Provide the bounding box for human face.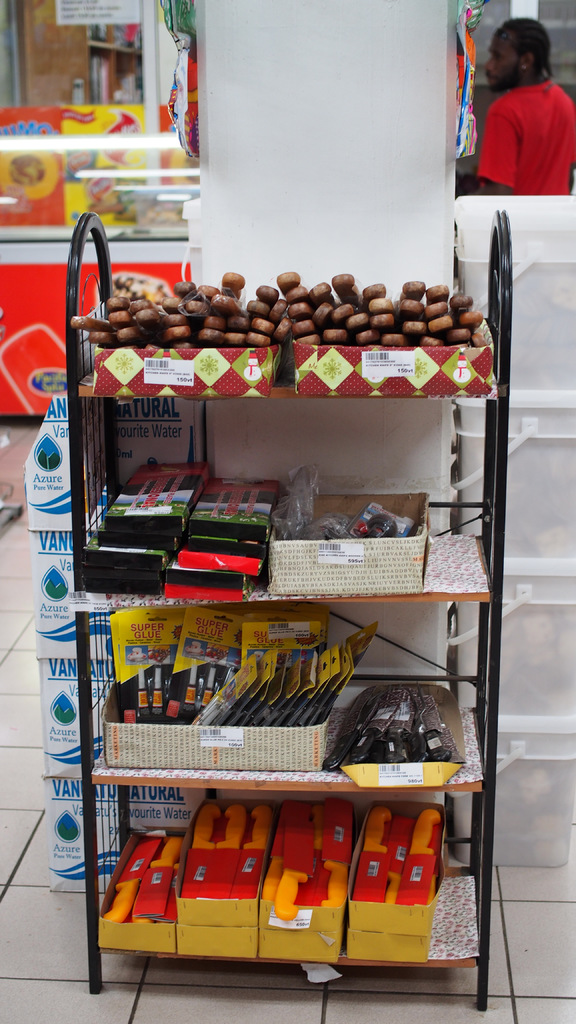
(x1=481, y1=25, x2=524, y2=92).
